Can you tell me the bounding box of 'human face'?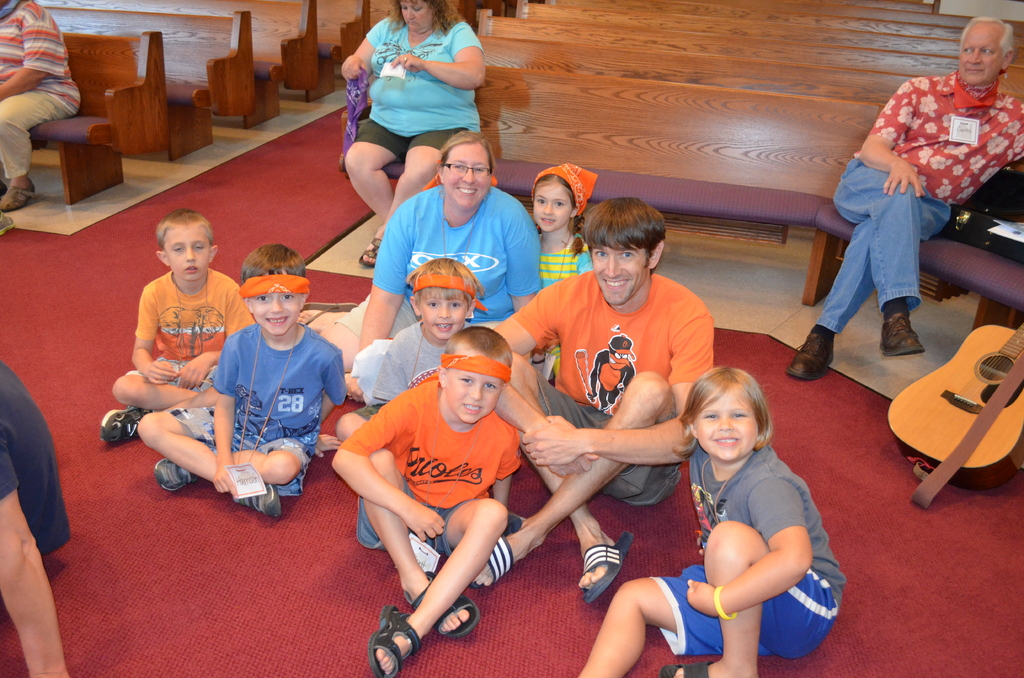
left=530, top=177, right=573, bottom=231.
